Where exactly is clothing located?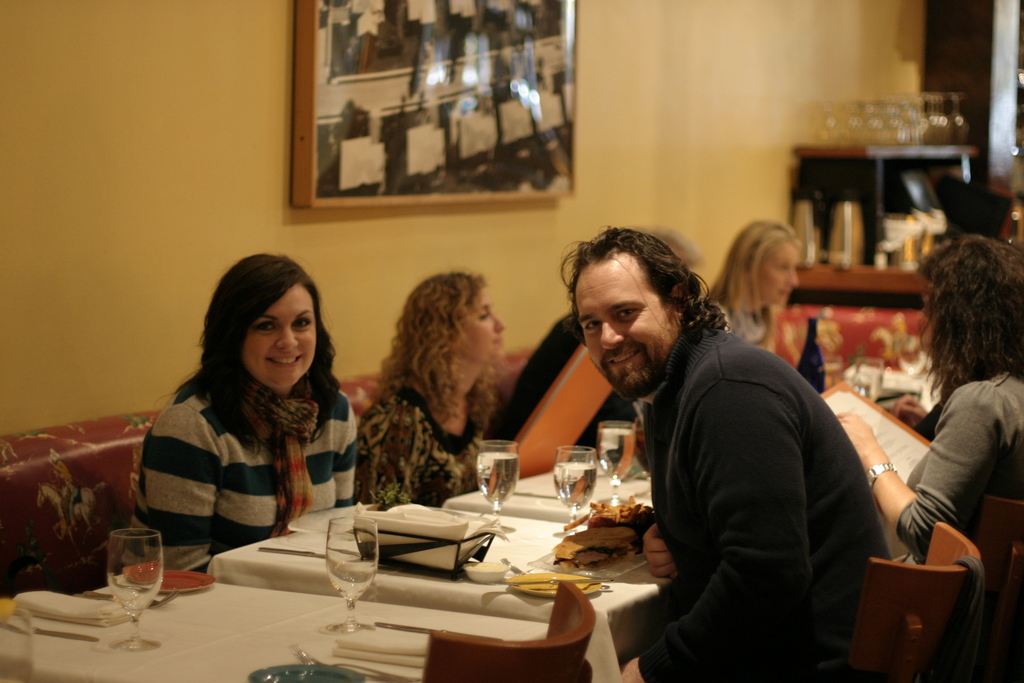
Its bounding box is BBox(895, 369, 1023, 566).
